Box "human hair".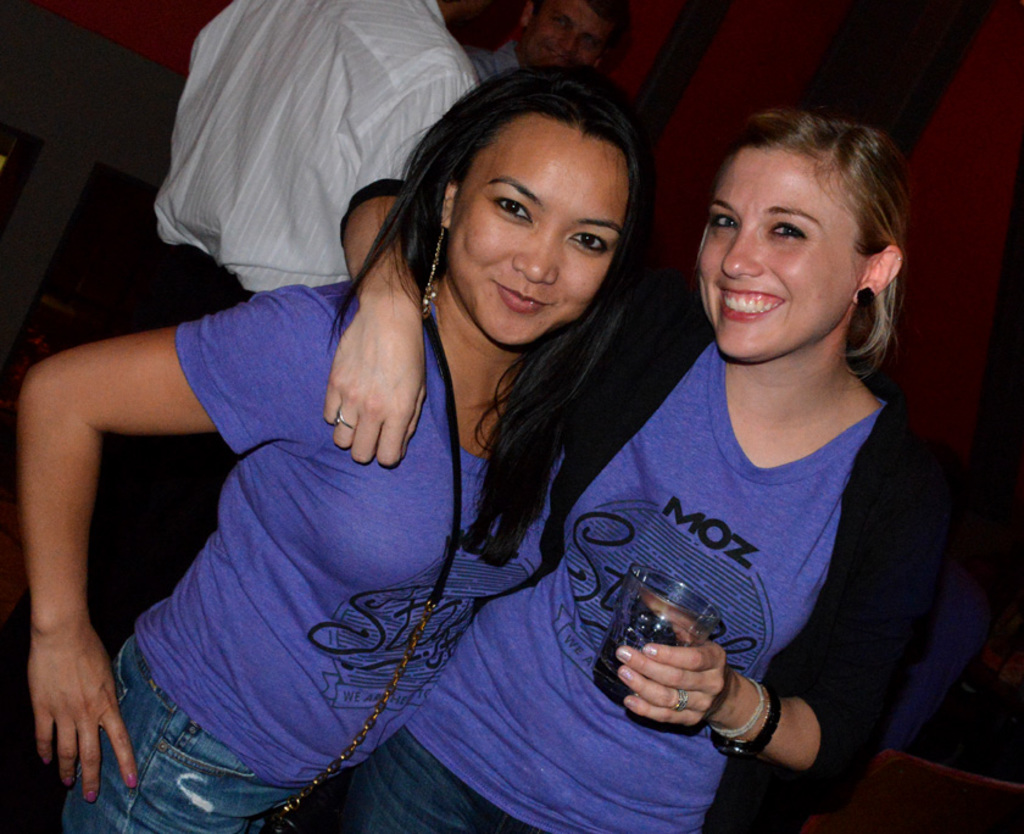
locate(327, 62, 661, 573).
